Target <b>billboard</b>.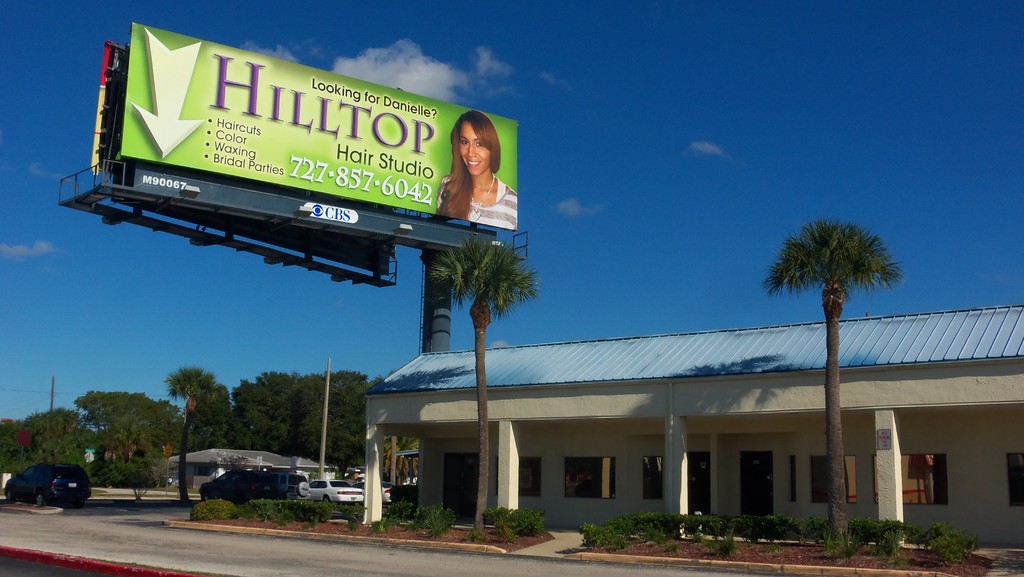
Target region: [x1=115, y1=27, x2=518, y2=228].
